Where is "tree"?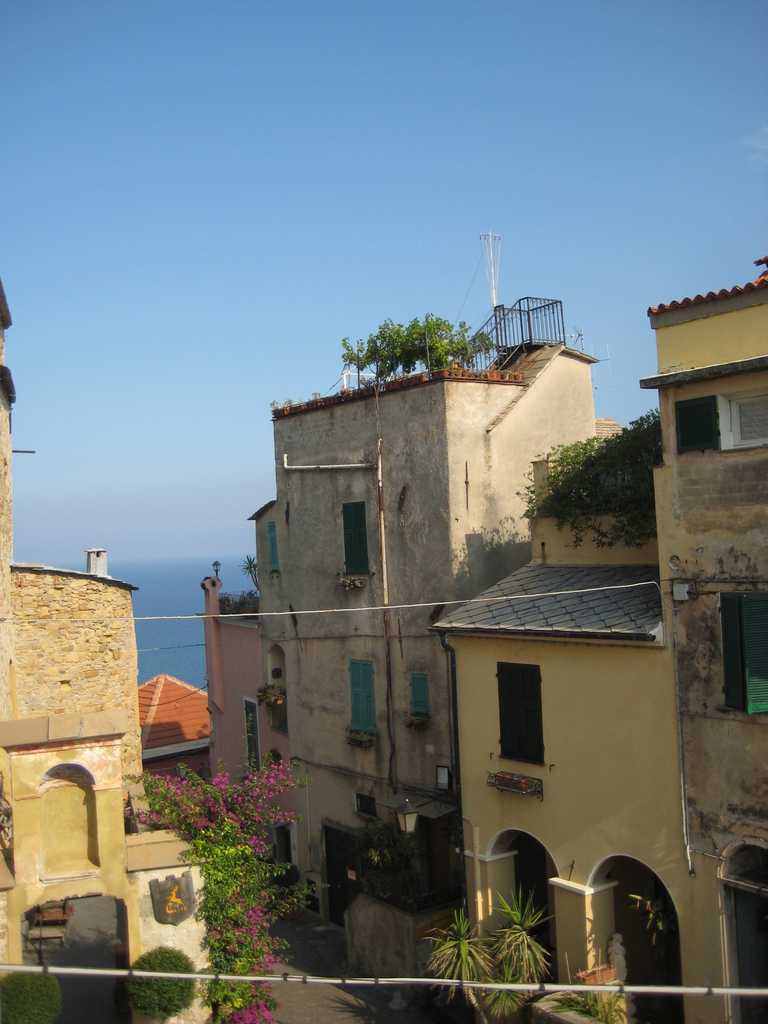
box=[340, 301, 497, 375].
